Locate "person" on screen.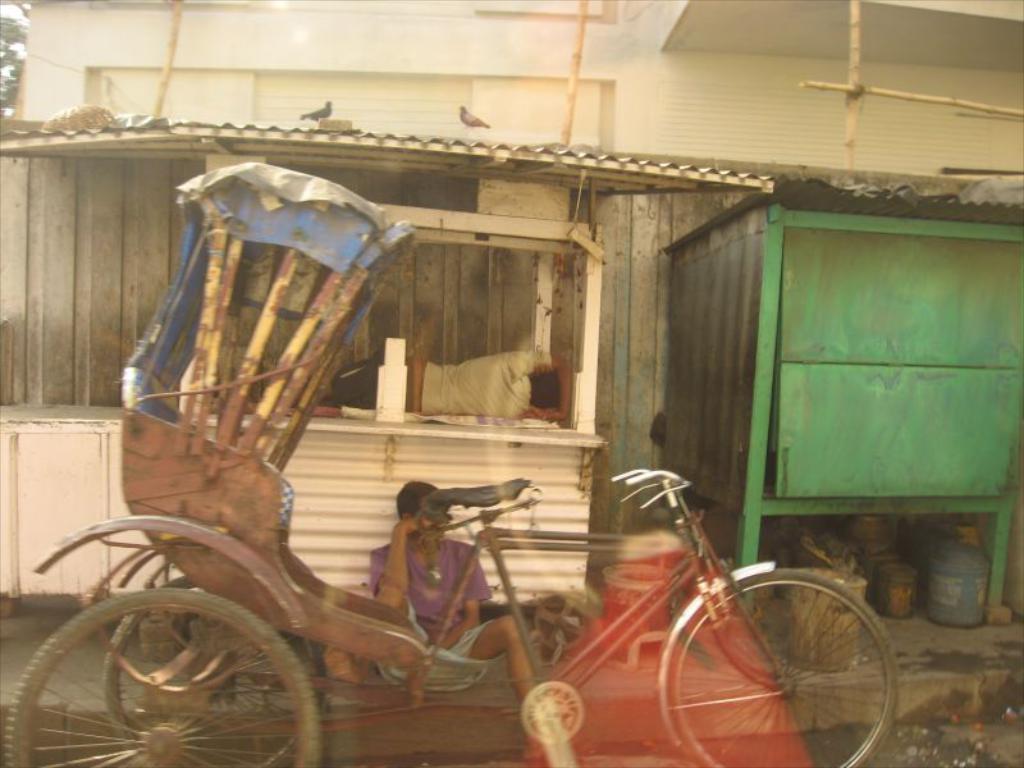
On screen at rect(221, 348, 571, 426).
